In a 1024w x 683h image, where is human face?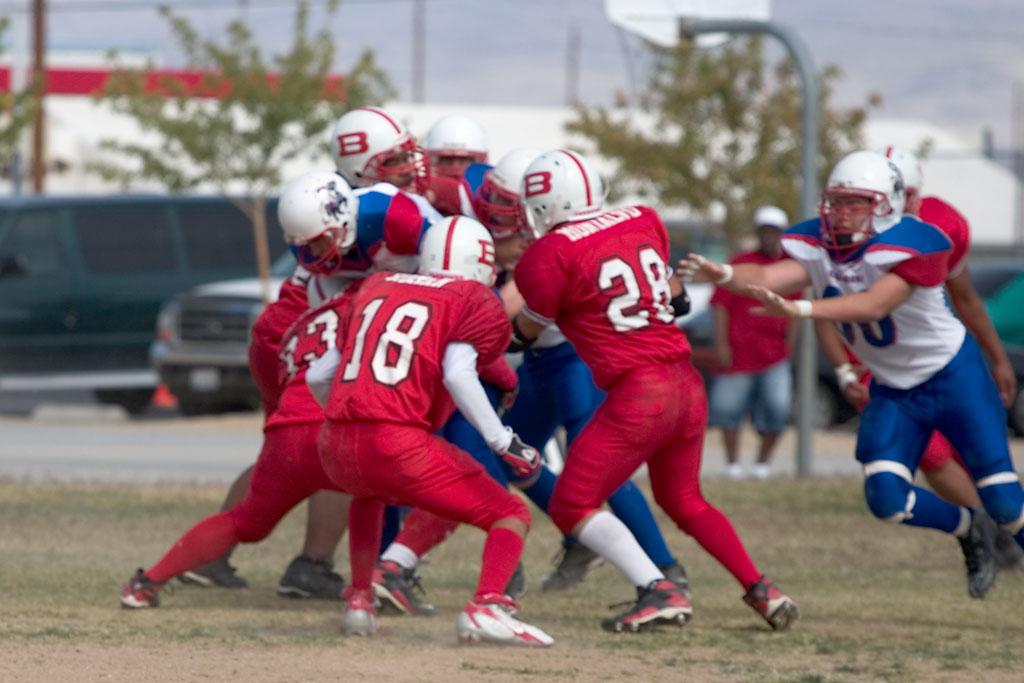
(381, 146, 413, 191).
